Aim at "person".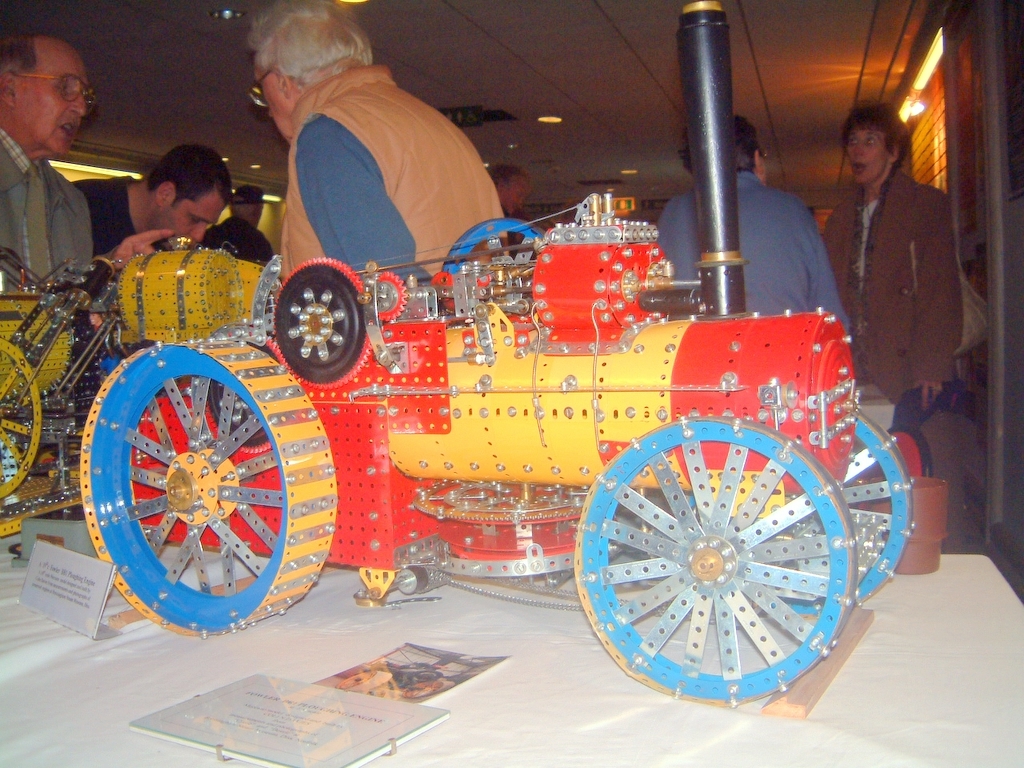
Aimed at (0, 25, 105, 280).
